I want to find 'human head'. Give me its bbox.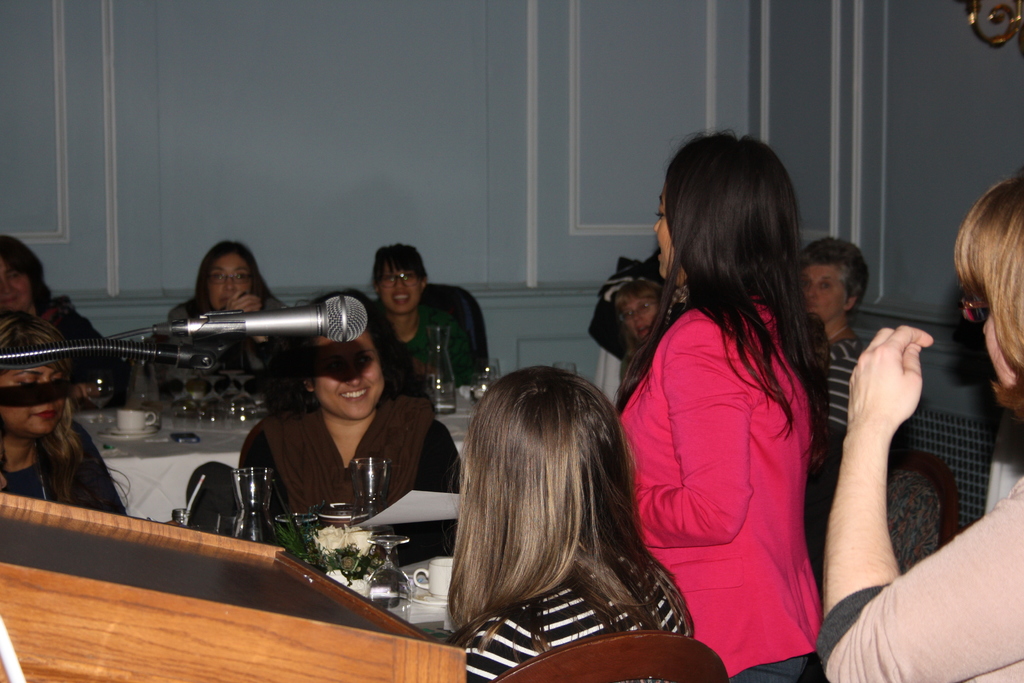
left=368, top=242, right=431, bottom=317.
